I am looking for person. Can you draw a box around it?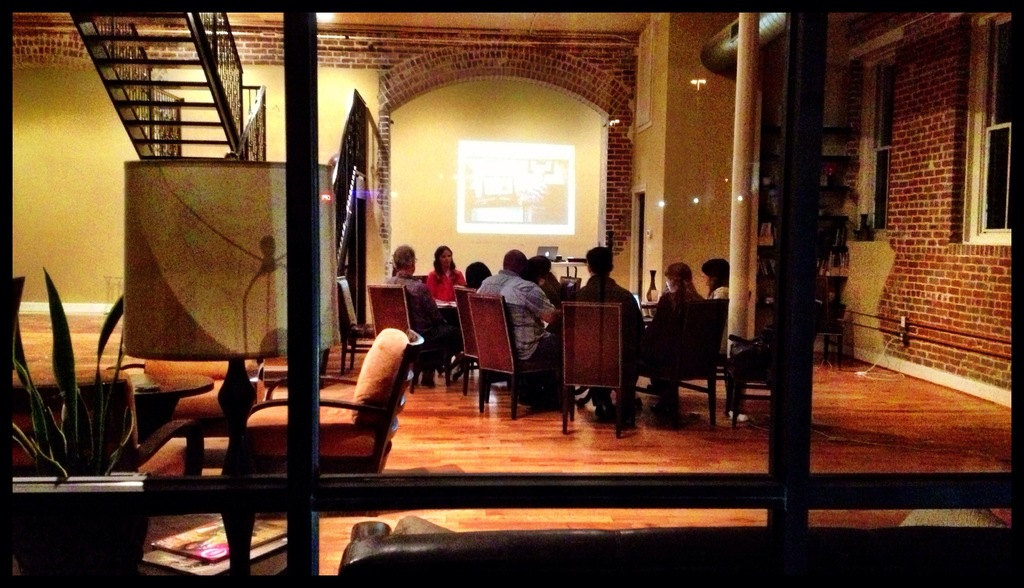
Sure, the bounding box is <bbox>426, 245, 465, 304</bbox>.
